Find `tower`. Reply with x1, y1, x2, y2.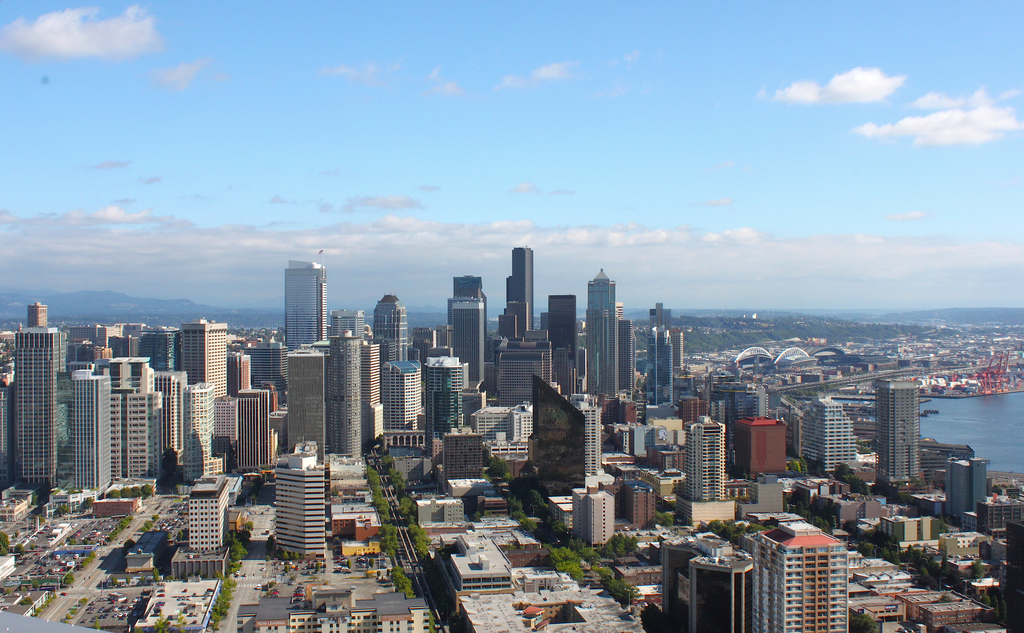
632, 424, 671, 457.
